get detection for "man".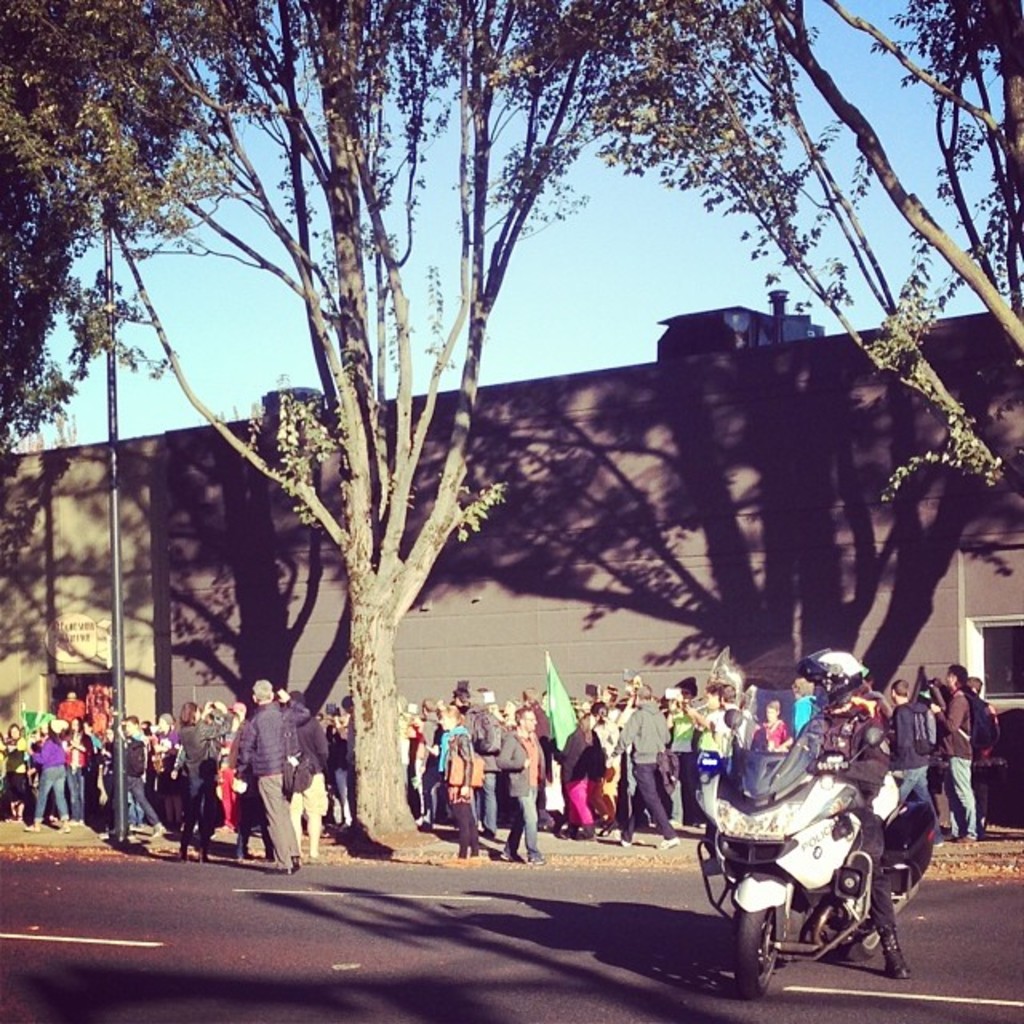
Detection: <region>486, 706, 550, 866</region>.
